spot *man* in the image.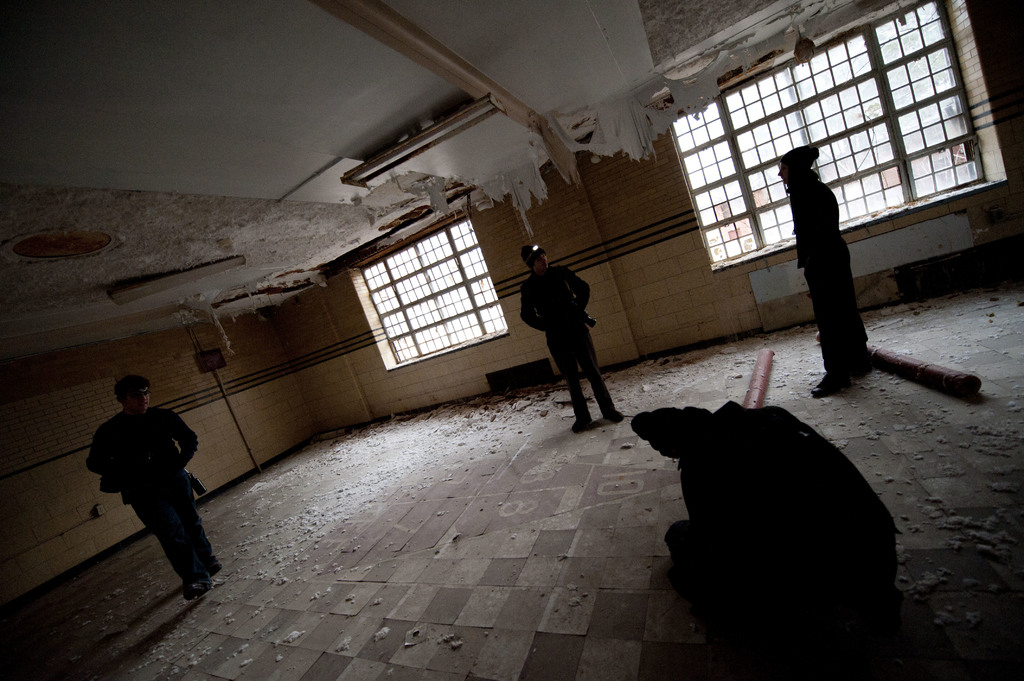
*man* found at {"left": 84, "top": 369, "right": 223, "bottom": 598}.
